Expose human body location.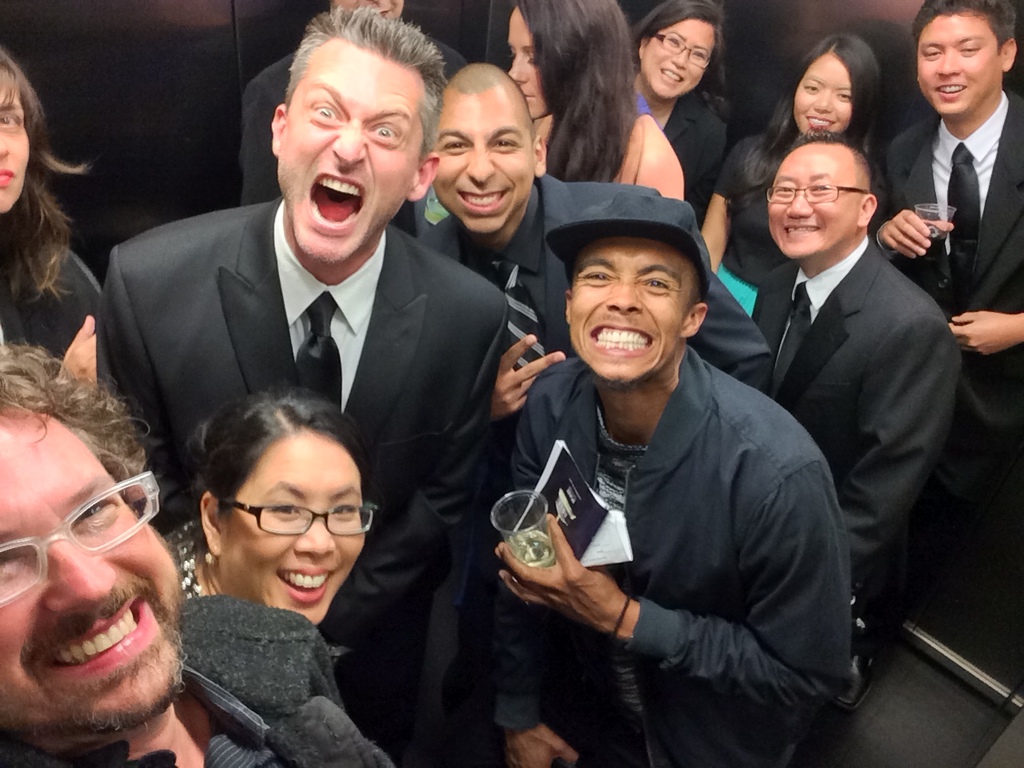
Exposed at (491,174,850,767).
